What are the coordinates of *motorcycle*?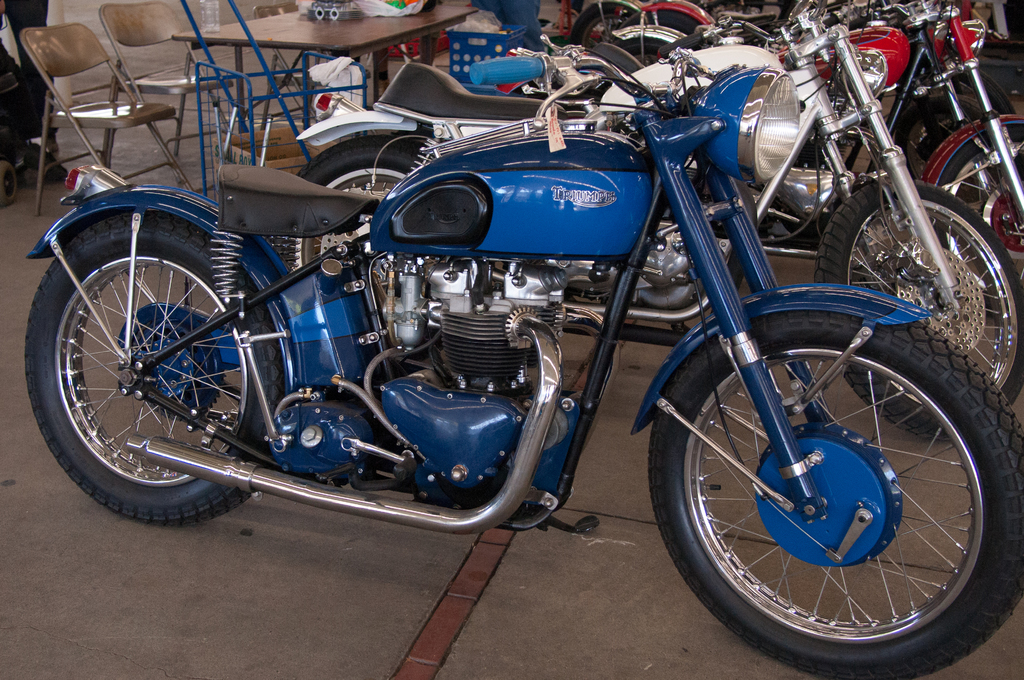
select_region(498, 3, 1023, 268).
